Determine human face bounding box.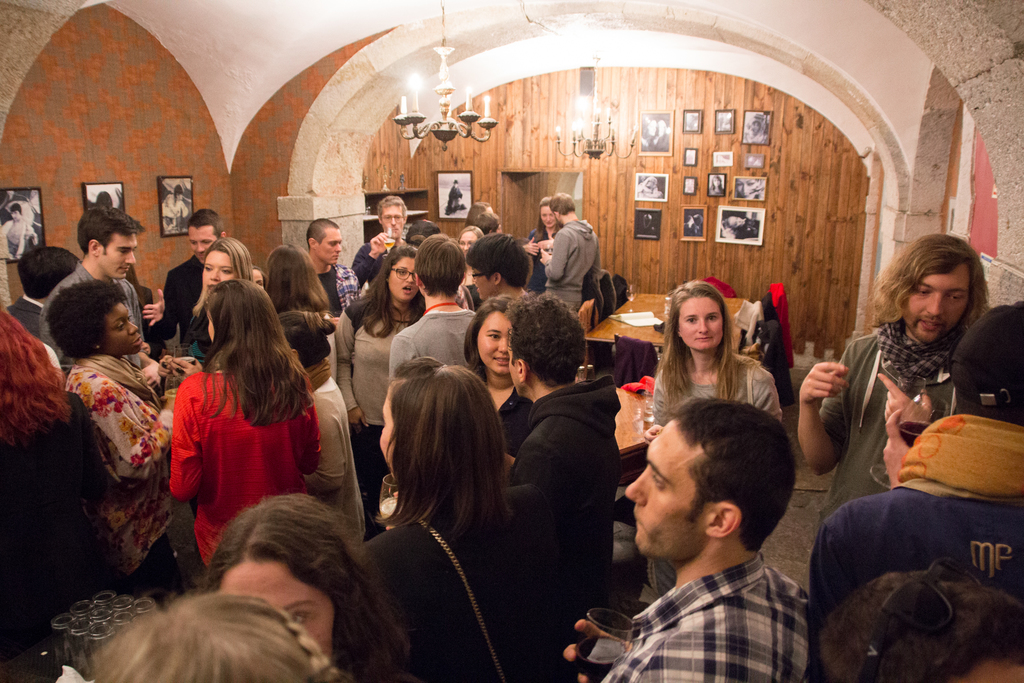
Determined: {"x1": 317, "y1": 228, "x2": 339, "y2": 262}.
